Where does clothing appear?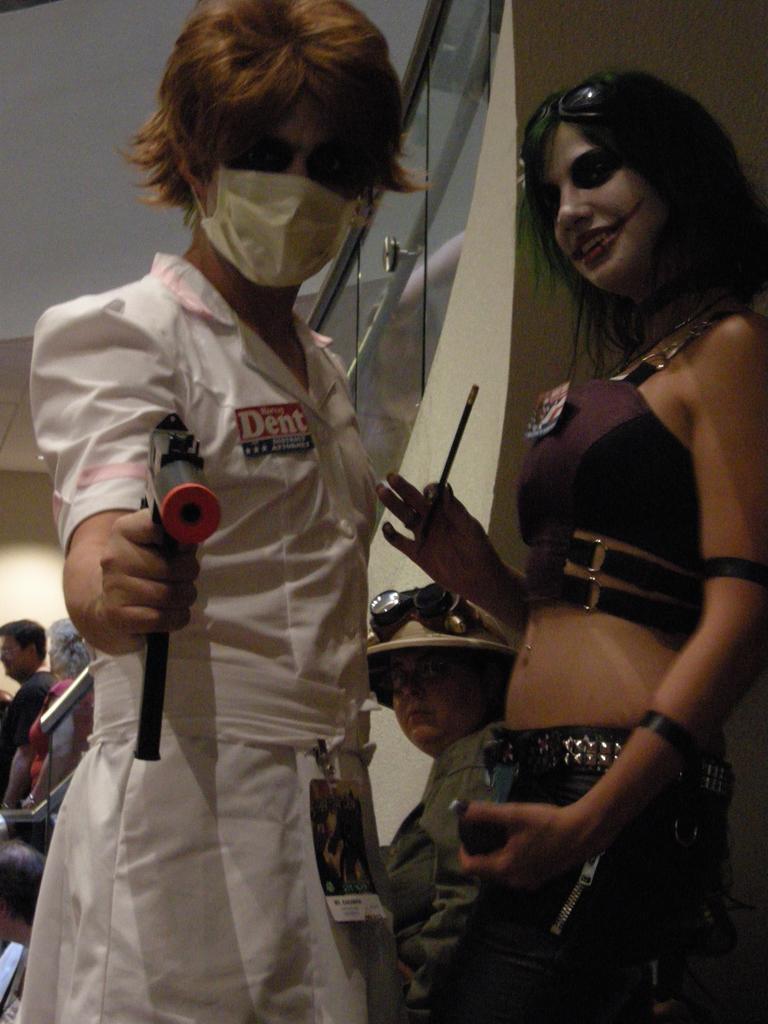
Appears at left=29, top=182, right=423, bottom=1002.
